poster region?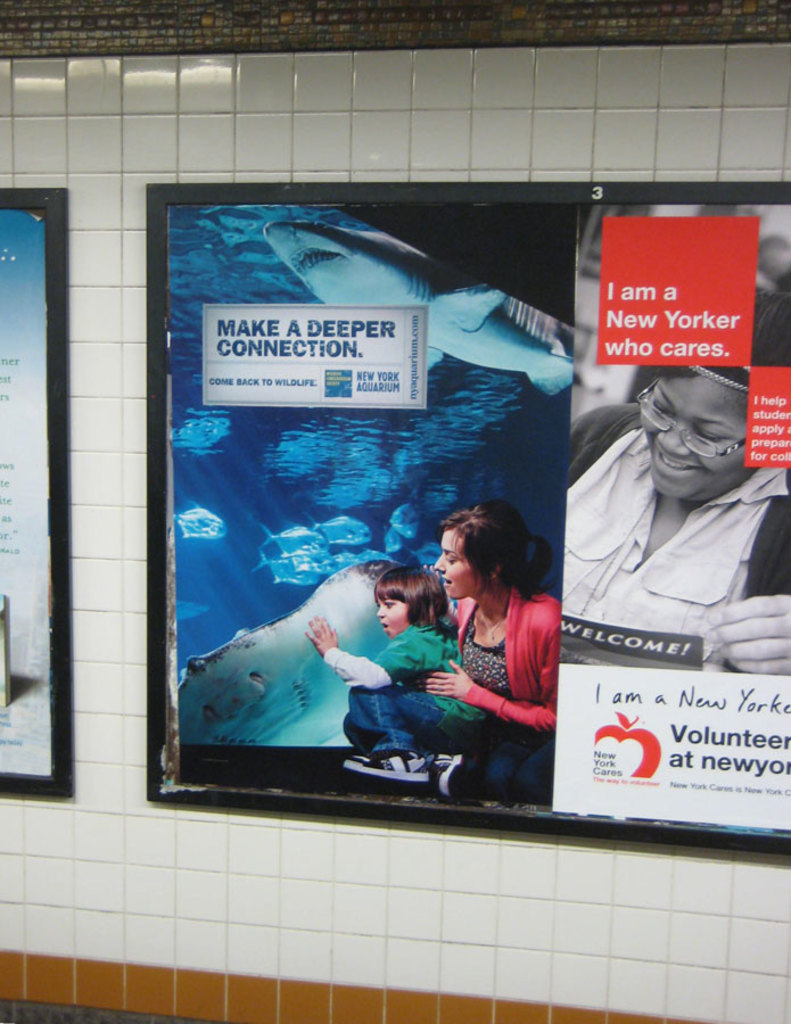
166 198 571 804
